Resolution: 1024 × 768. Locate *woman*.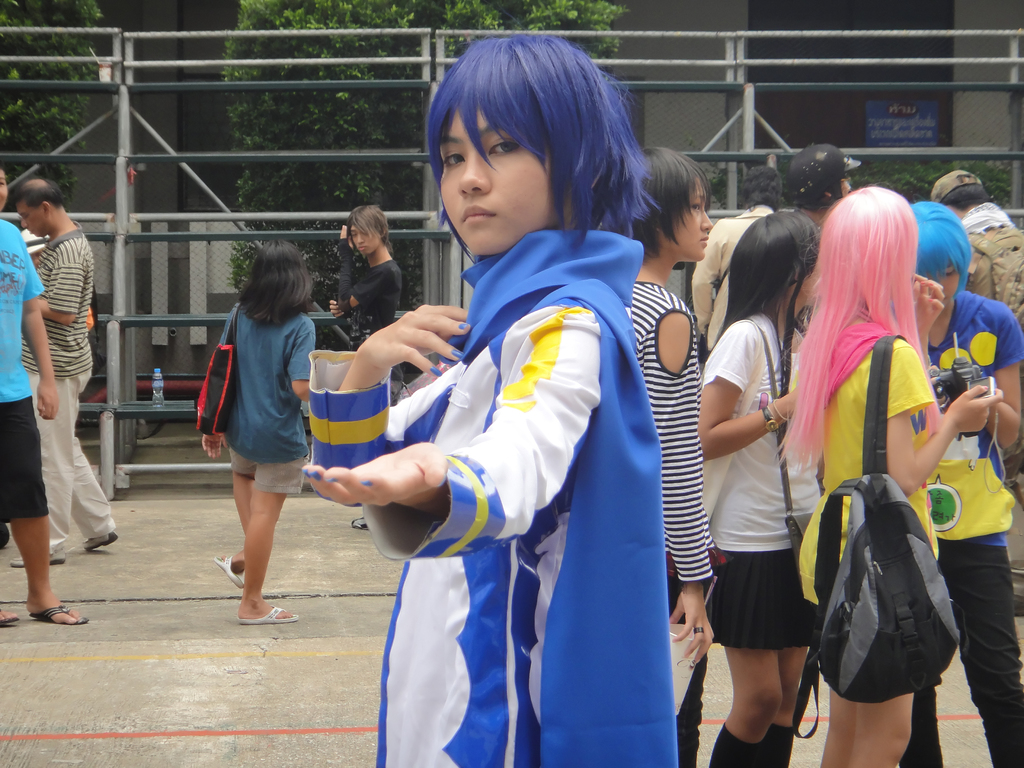
box(199, 238, 329, 627).
